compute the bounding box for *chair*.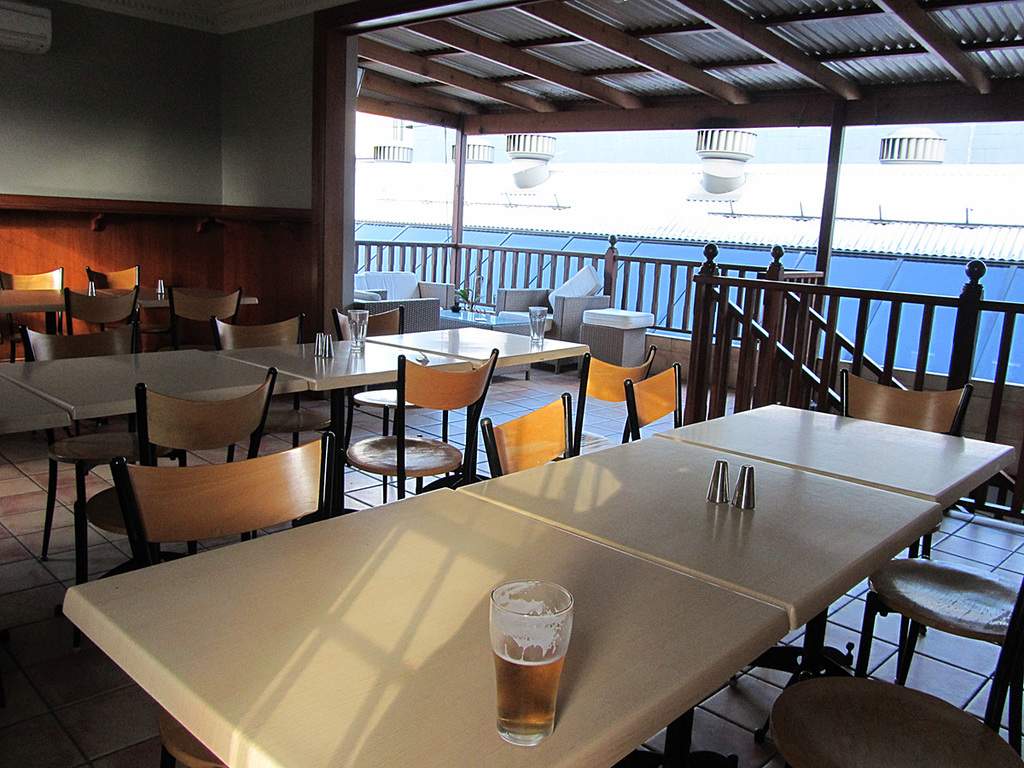
rect(84, 269, 143, 328).
